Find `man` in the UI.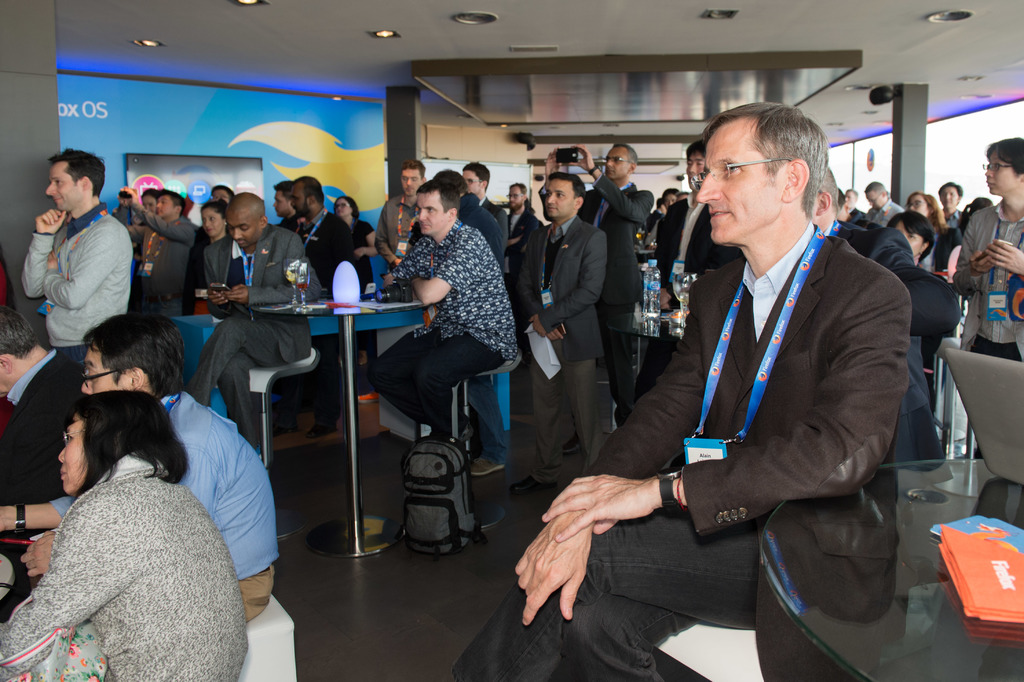
UI element at select_region(656, 141, 744, 371).
